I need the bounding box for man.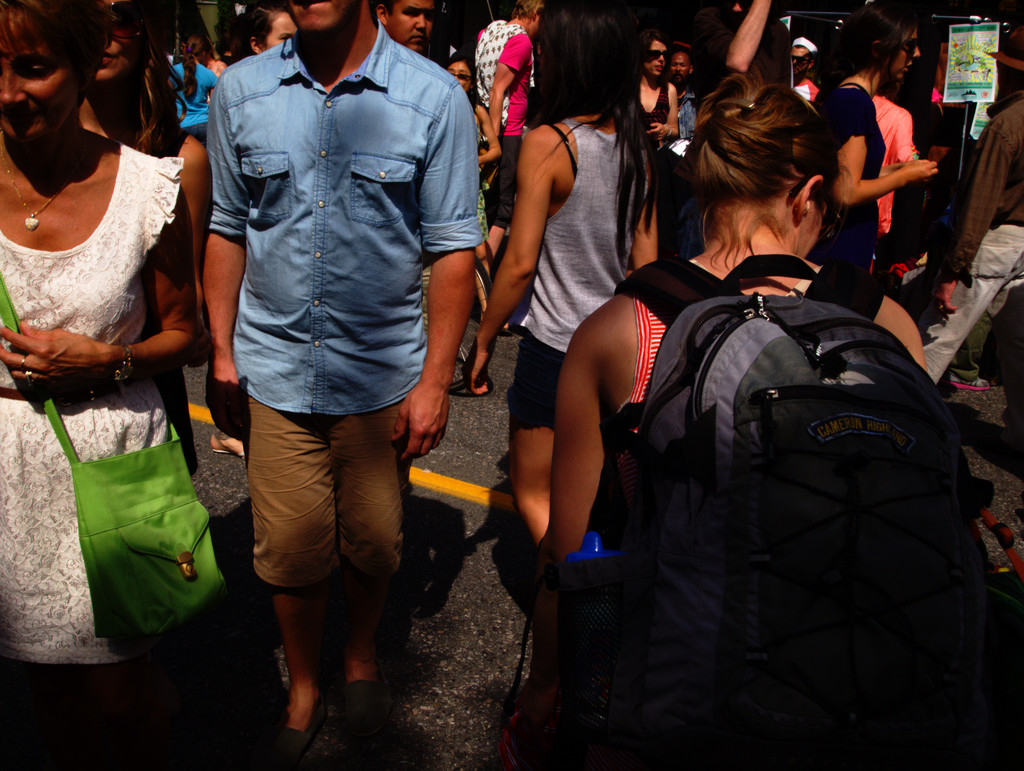
Here it is: [374,0,447,56].
